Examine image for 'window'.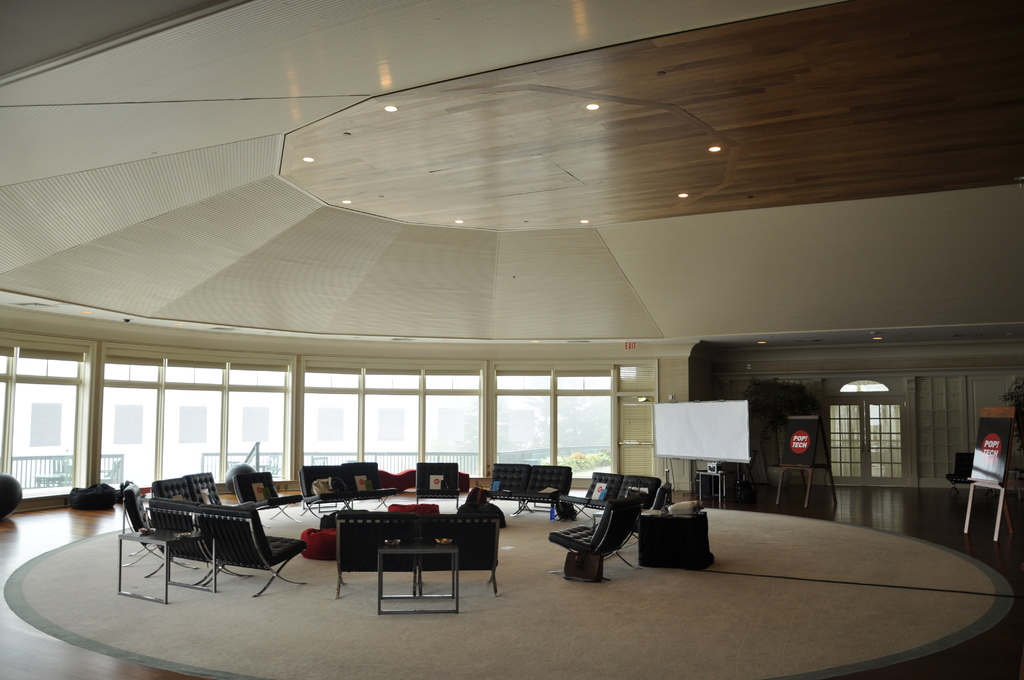
Examination result: <bbox>308, 368, 359, 385</bbox>.
